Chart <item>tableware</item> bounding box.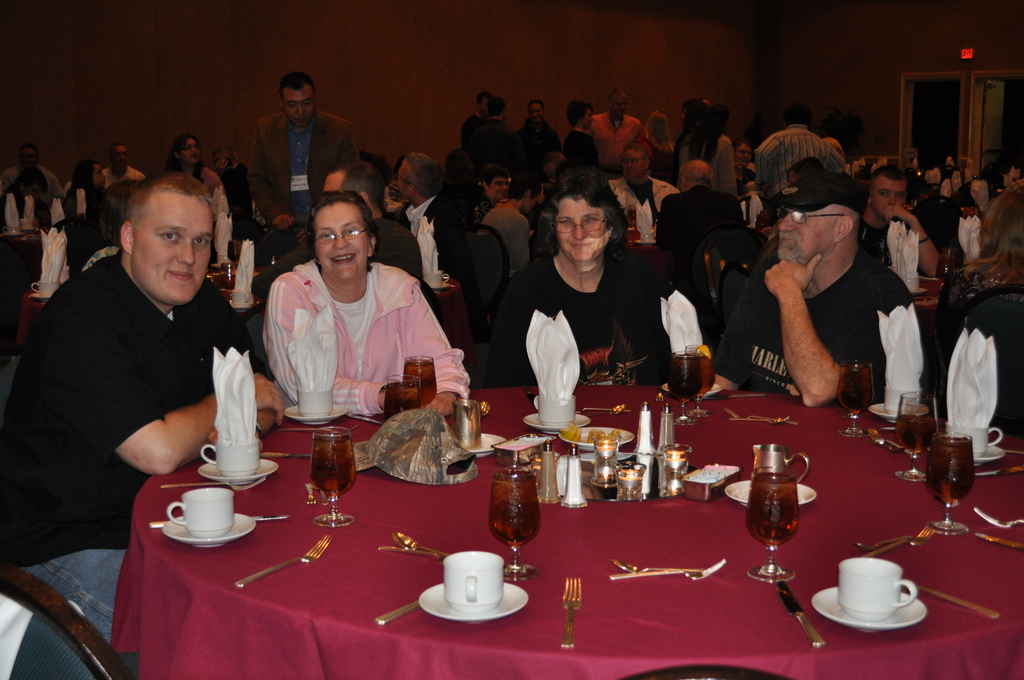
Charted: bbox=(367, 599, 417, 630).
